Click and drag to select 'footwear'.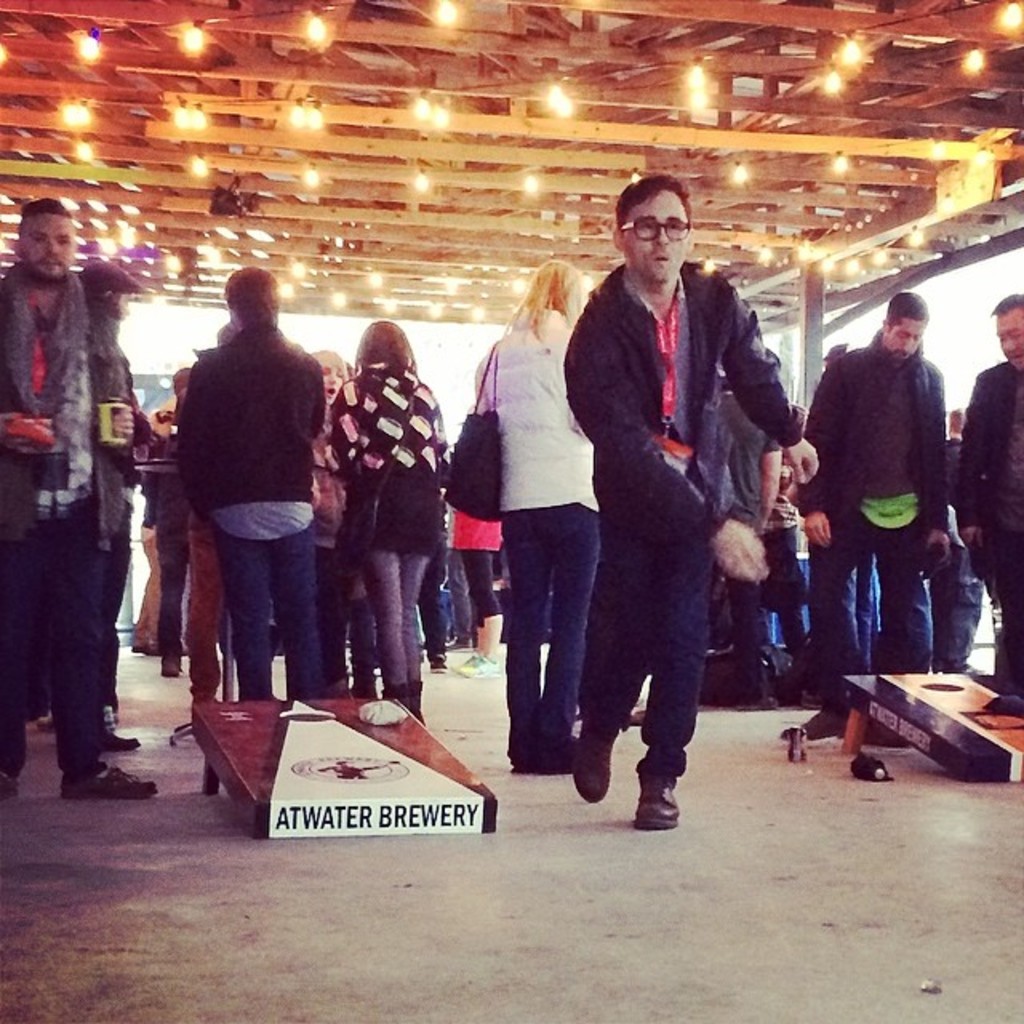
Selection: [x1=424, y1=650, x2=459, y2=672].
